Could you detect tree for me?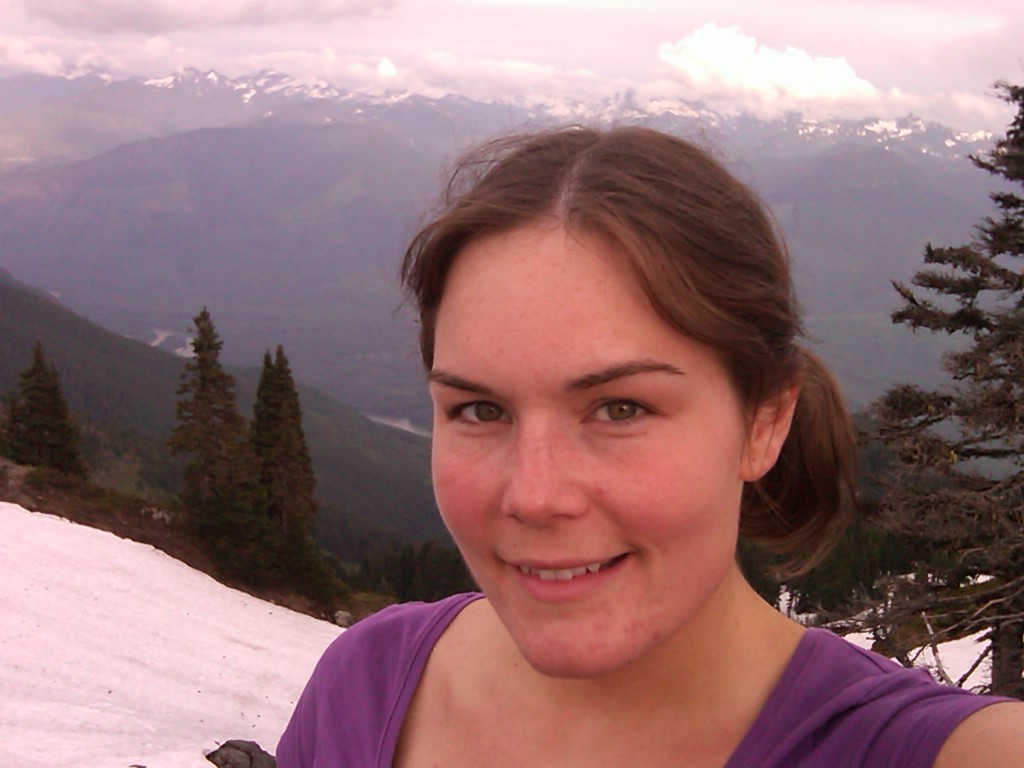
Detection result: {"x1": 150, "y1": 292, "x2": 256, "y2": 539}.
